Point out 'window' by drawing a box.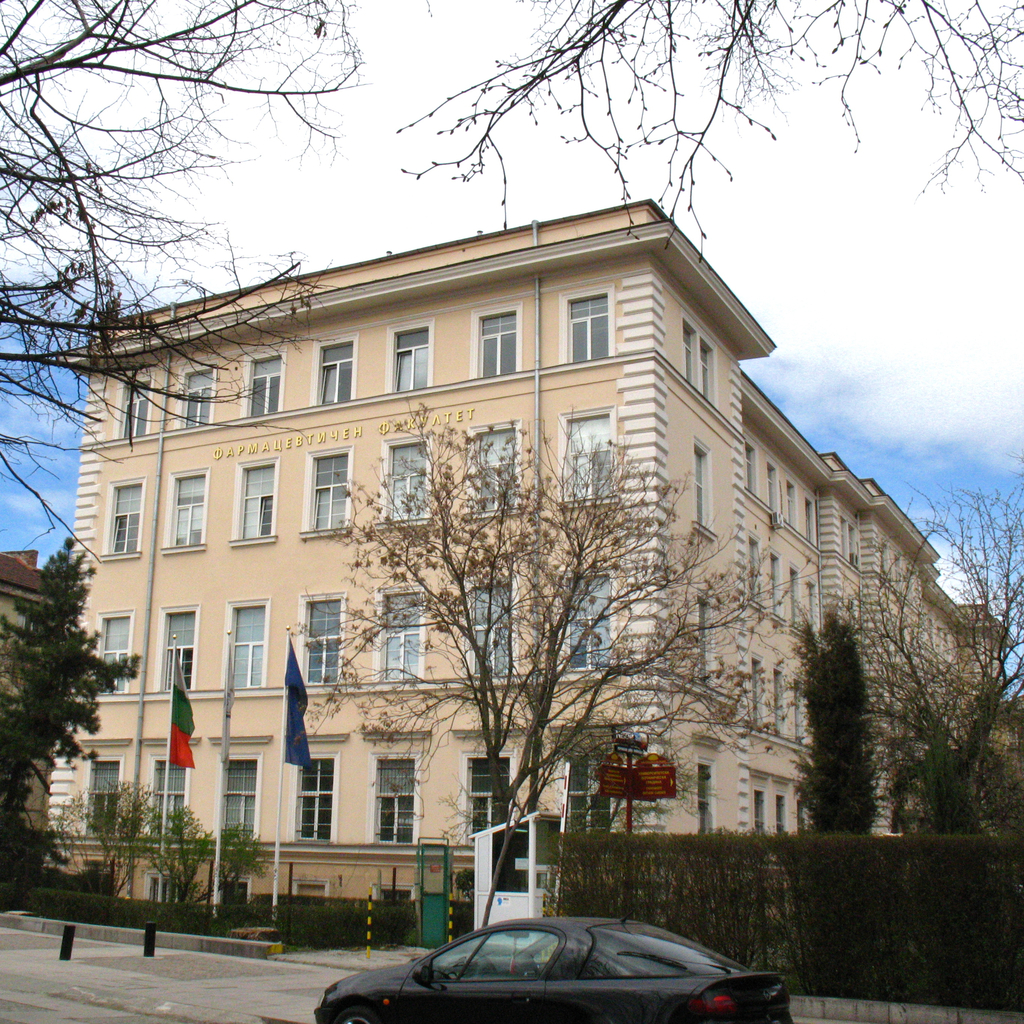
470/588/514/671.
